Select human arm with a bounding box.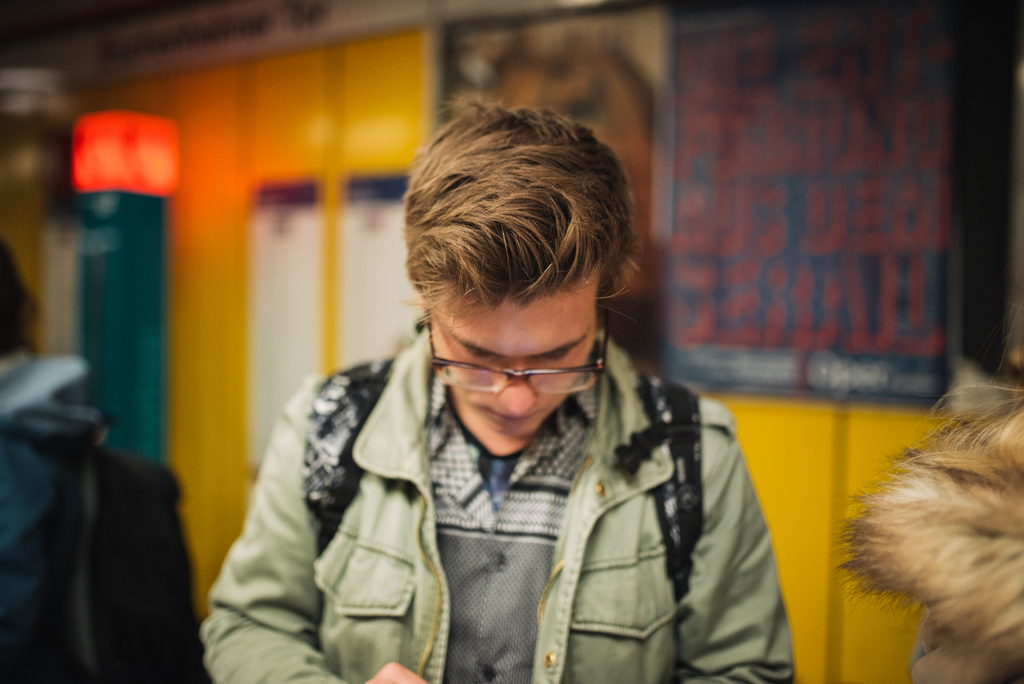
detection(196, 360, 433, 683).
